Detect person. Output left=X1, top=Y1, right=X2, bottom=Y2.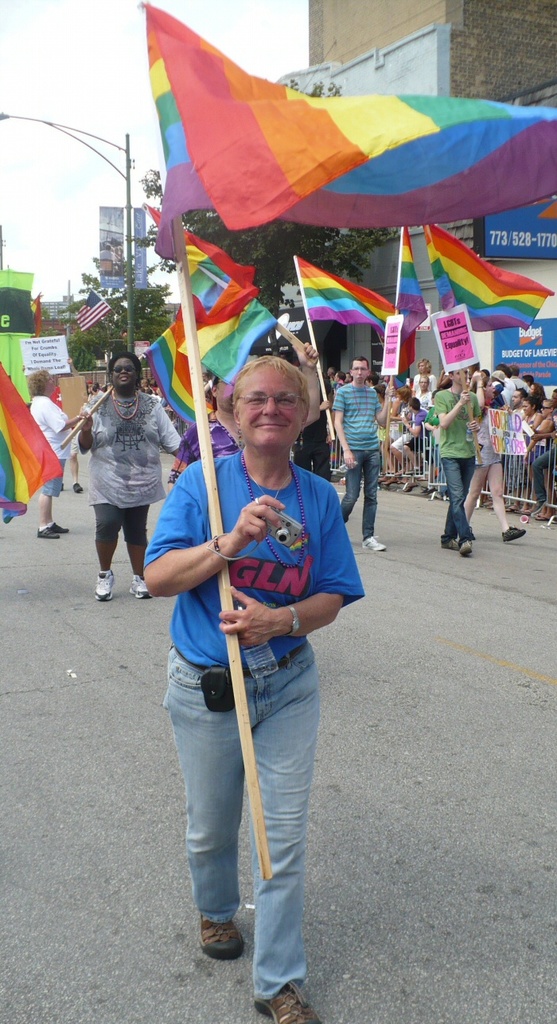
left=325, top=346, right=389, bottom=550.
